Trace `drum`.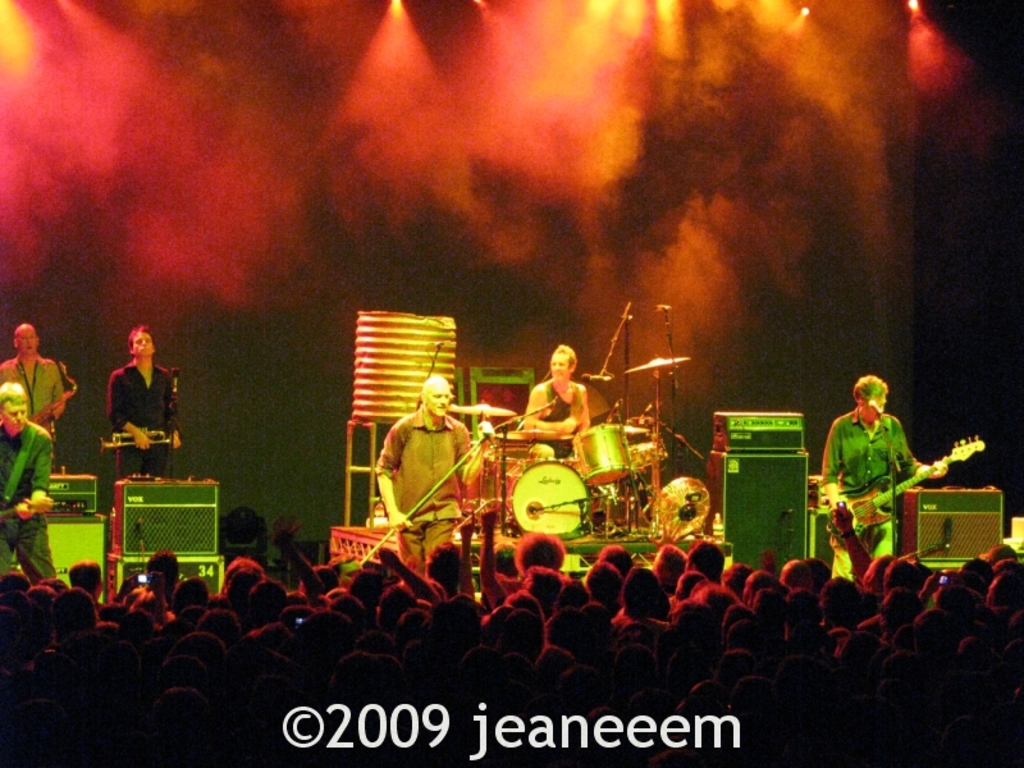
Traced to select_region(495, 433, 538, 461).
